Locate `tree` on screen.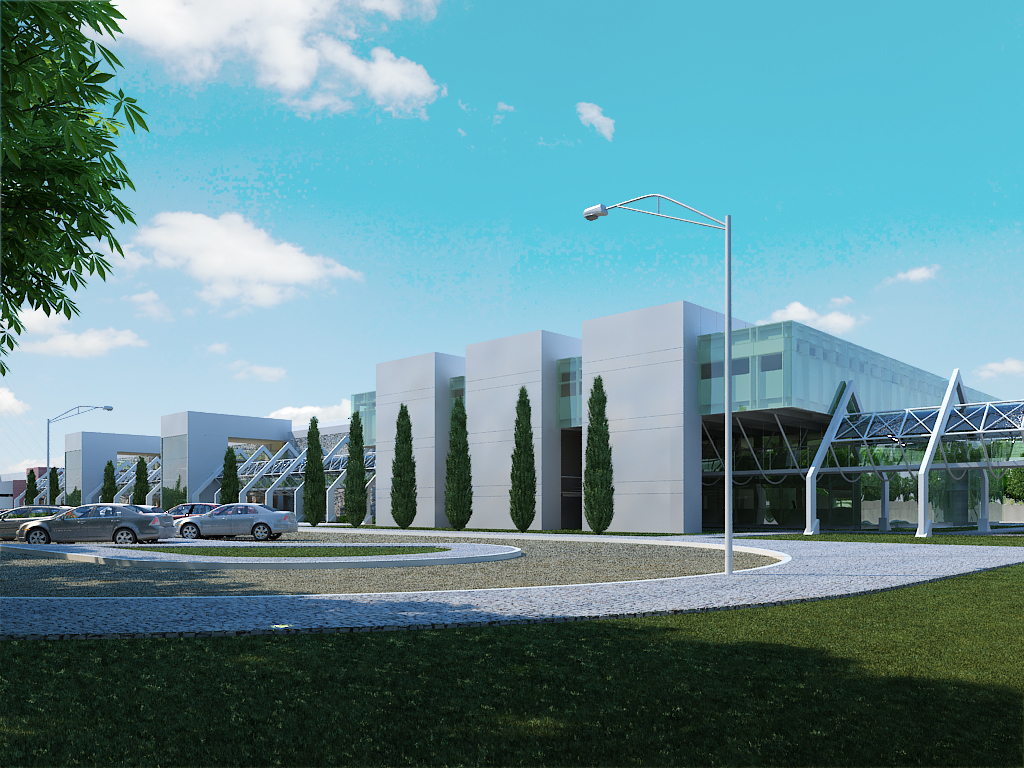
On screen at (347,410,369,533).
